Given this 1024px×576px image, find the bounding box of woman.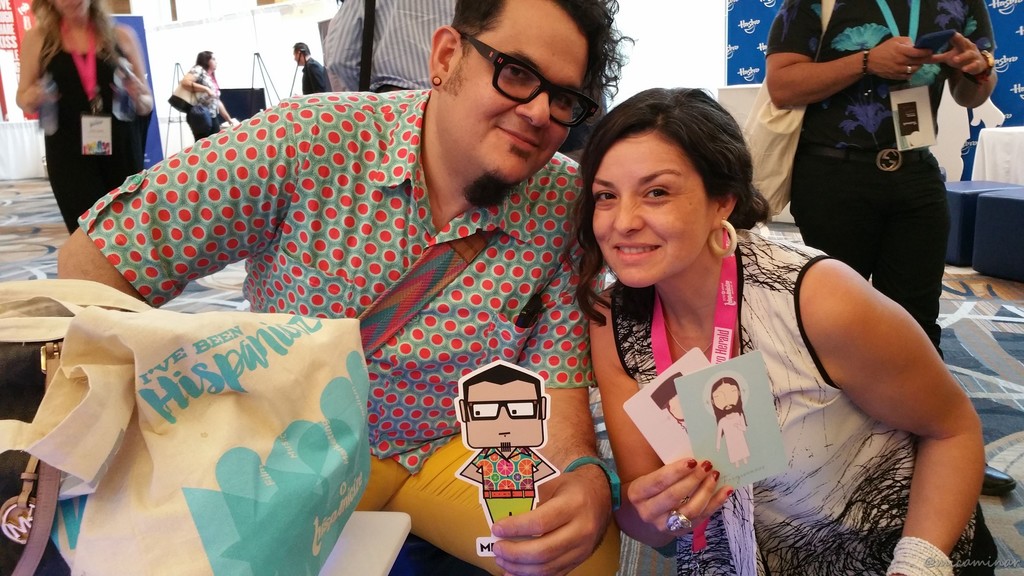
538,86,937,566.
